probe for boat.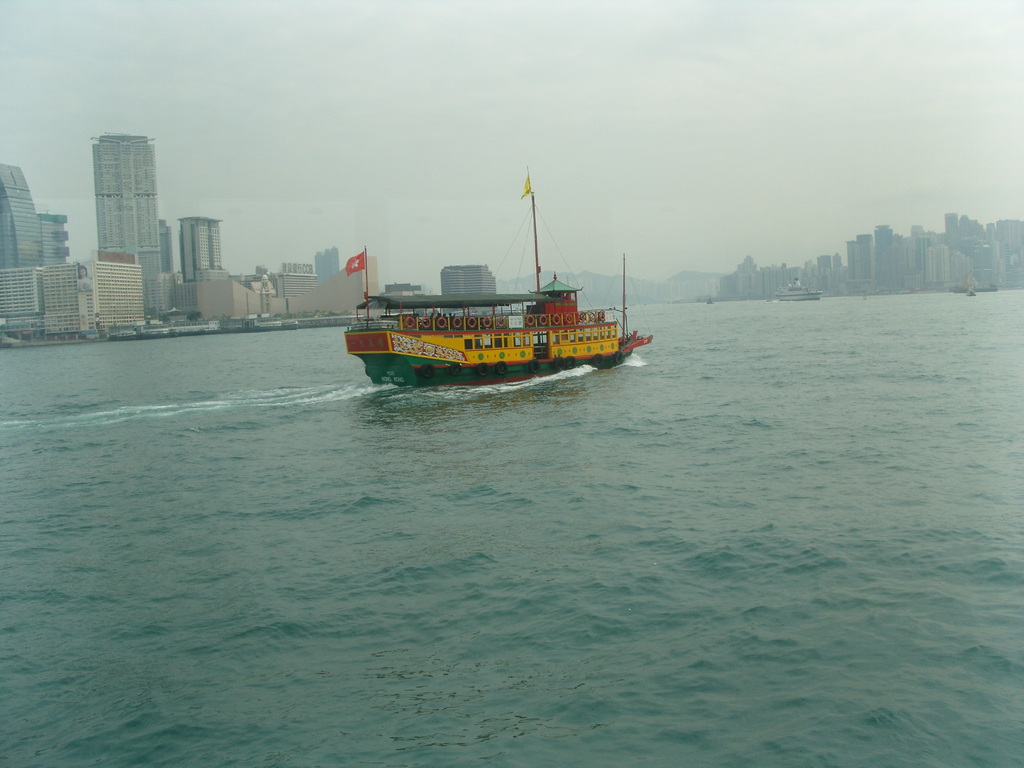
Probe result: Rect(706, 291, 711, 302).
